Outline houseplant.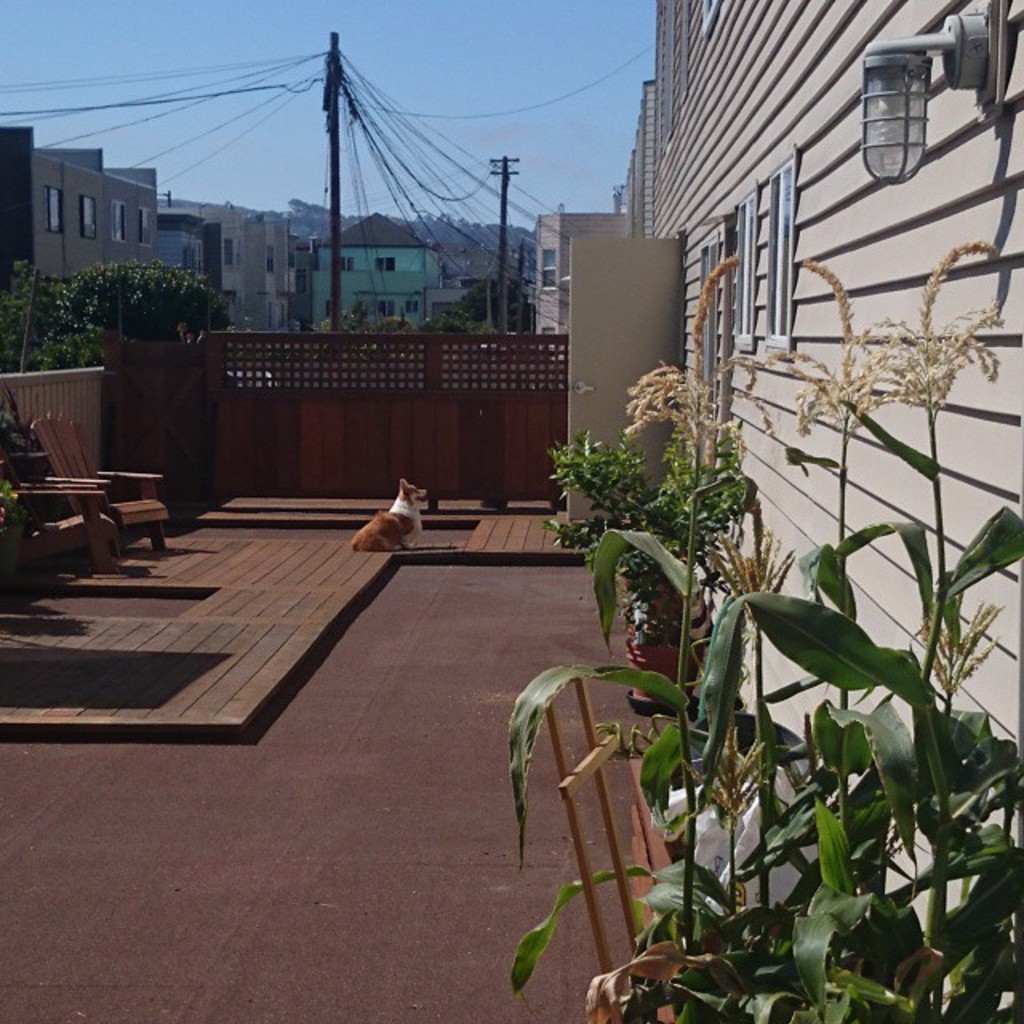
Outline: [536,422,766,702].
